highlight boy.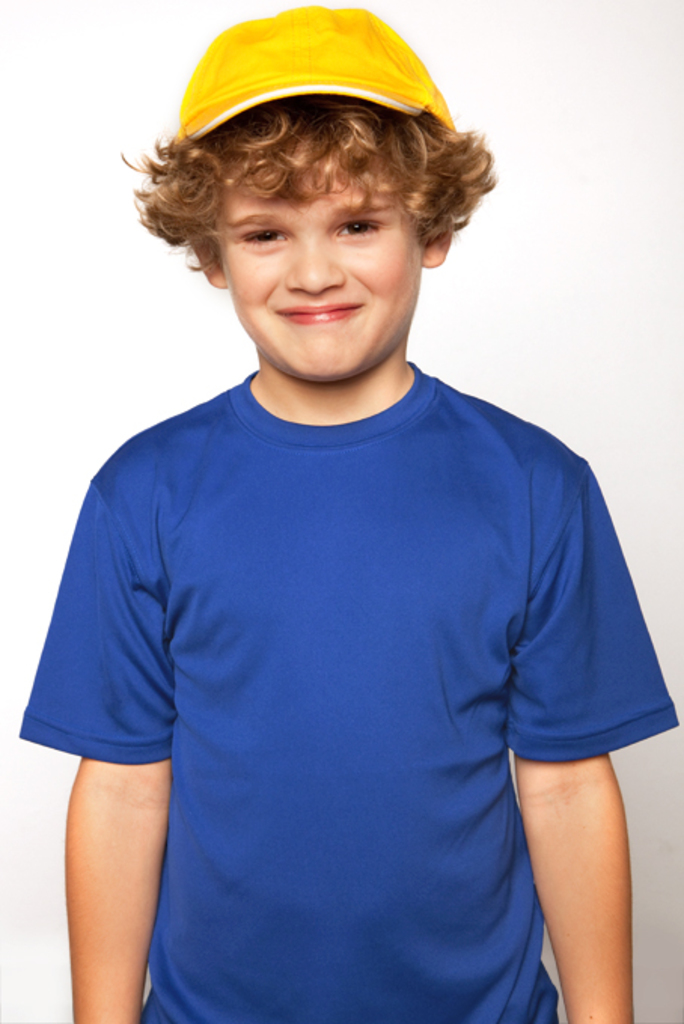
Highlighted region: [8,0,682,1022].
